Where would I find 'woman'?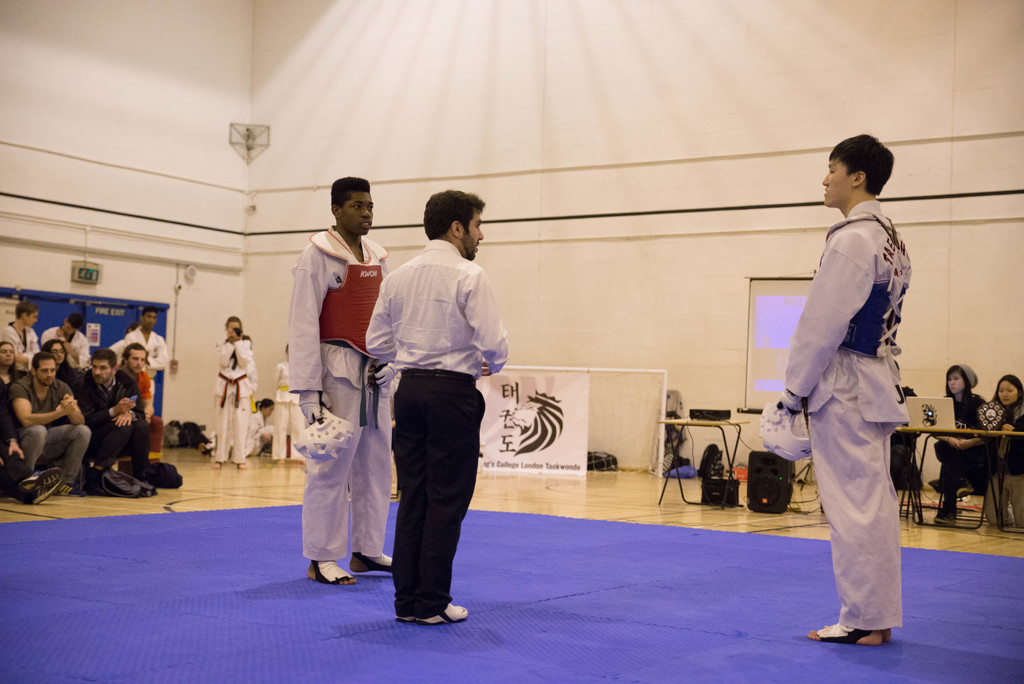
At (1, 341, 17, 395).
